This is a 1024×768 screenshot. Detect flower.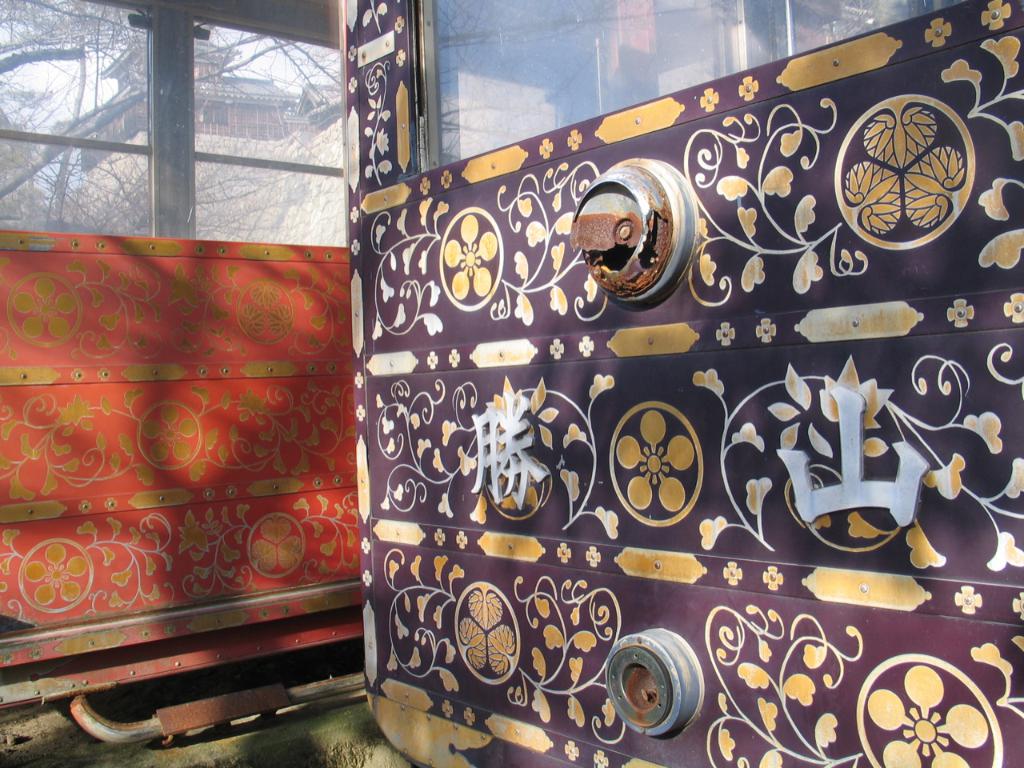
rect(418, 175, 429, 195).
